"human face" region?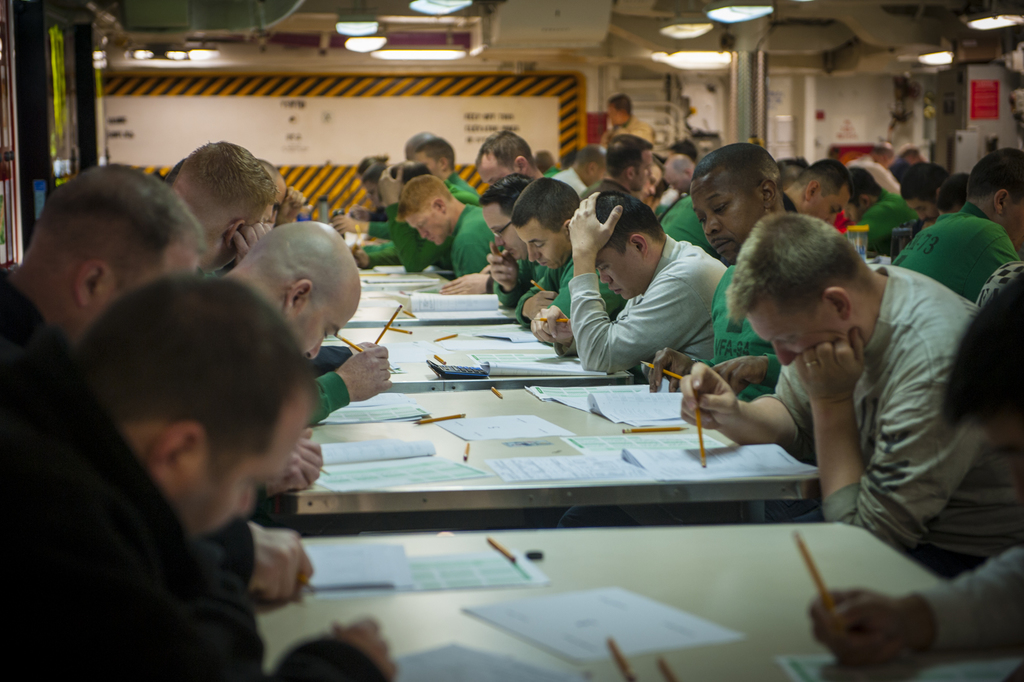
rect(729, 291, 865, 371)
